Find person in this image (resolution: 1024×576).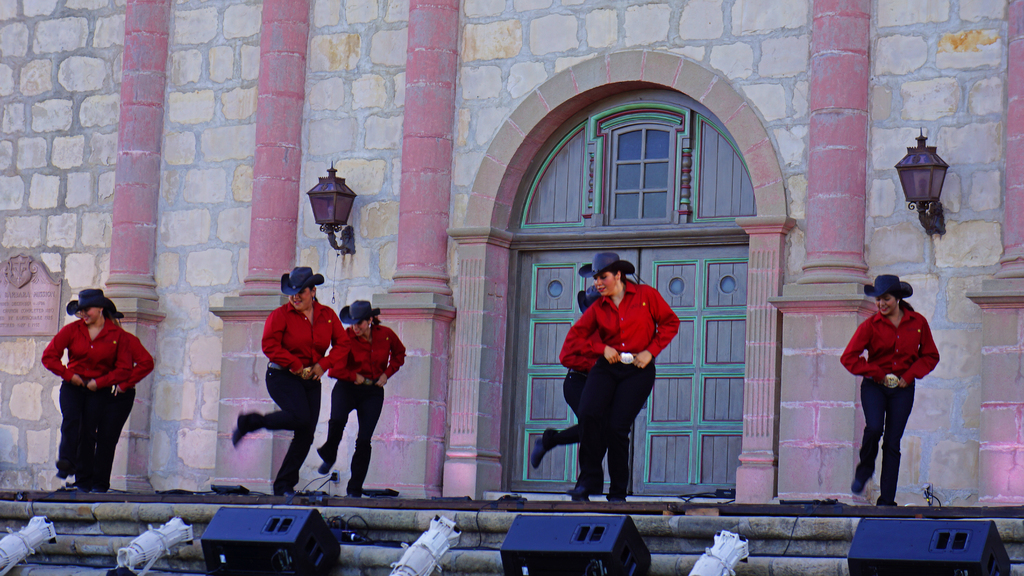
pyautogui.locateOnScreen(230, 259, 351, 493).
